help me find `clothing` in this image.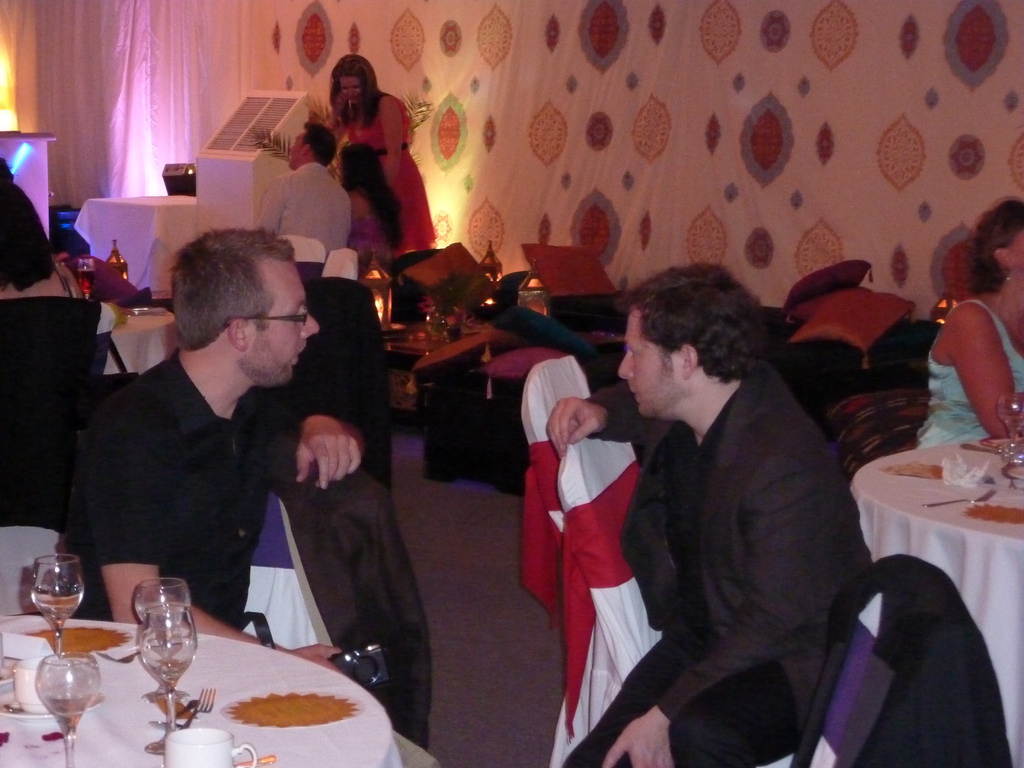
Found it: <box>42,341,314,631</box>.
